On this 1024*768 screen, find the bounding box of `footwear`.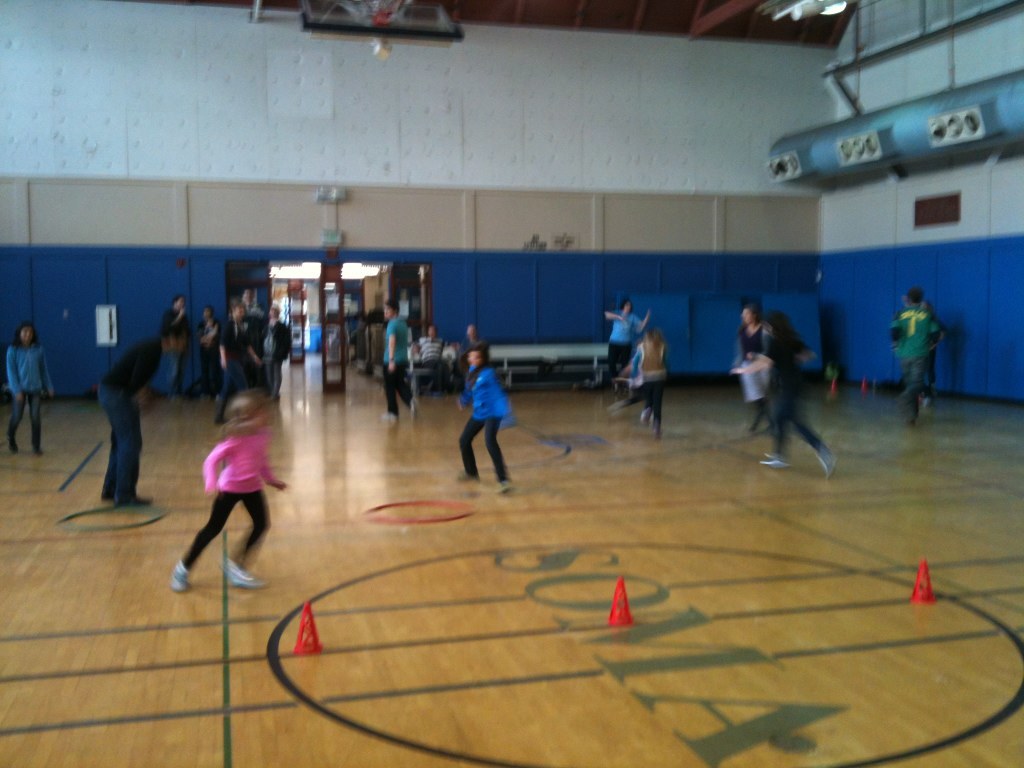
Bounding box: {"x1": 165, "y1": 562, "x2": 194, "y2": 594}.
